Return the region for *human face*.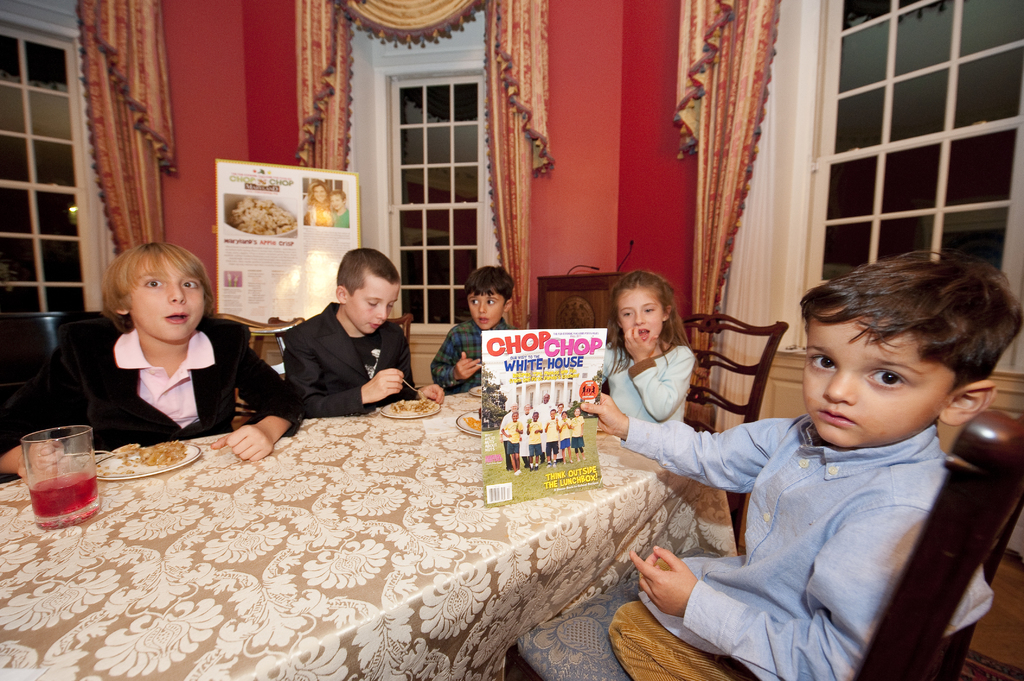
(left=471, top=293, right=507, bottom=330).
